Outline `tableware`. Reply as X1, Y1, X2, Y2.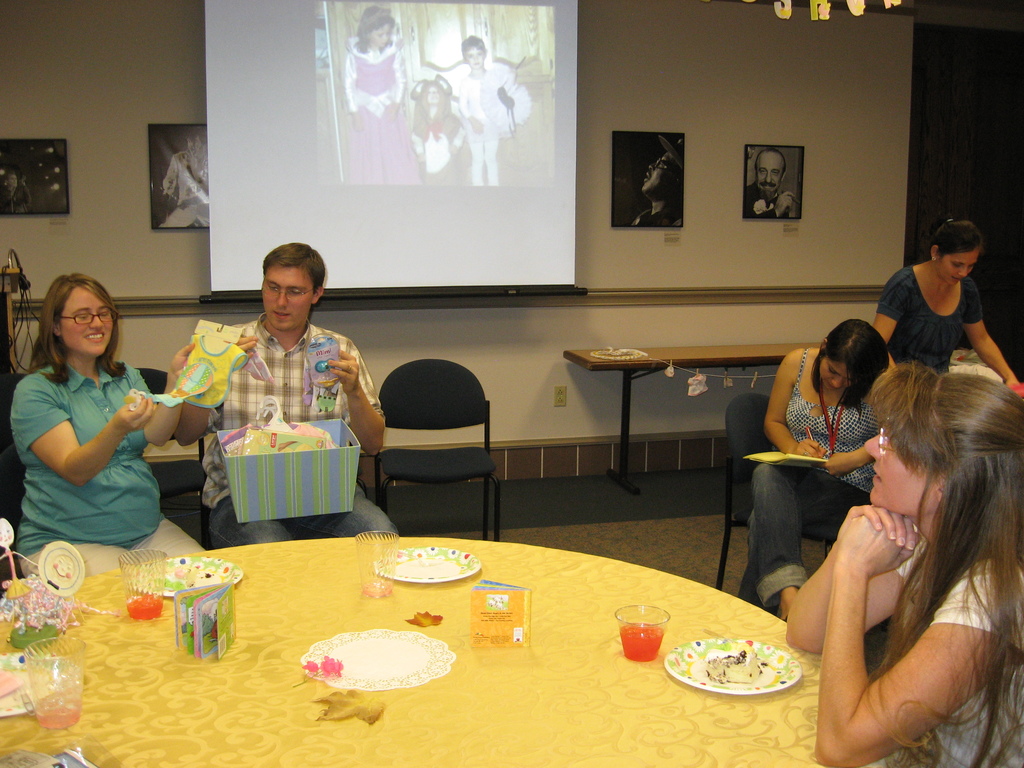
0, 653, 34, 717.
